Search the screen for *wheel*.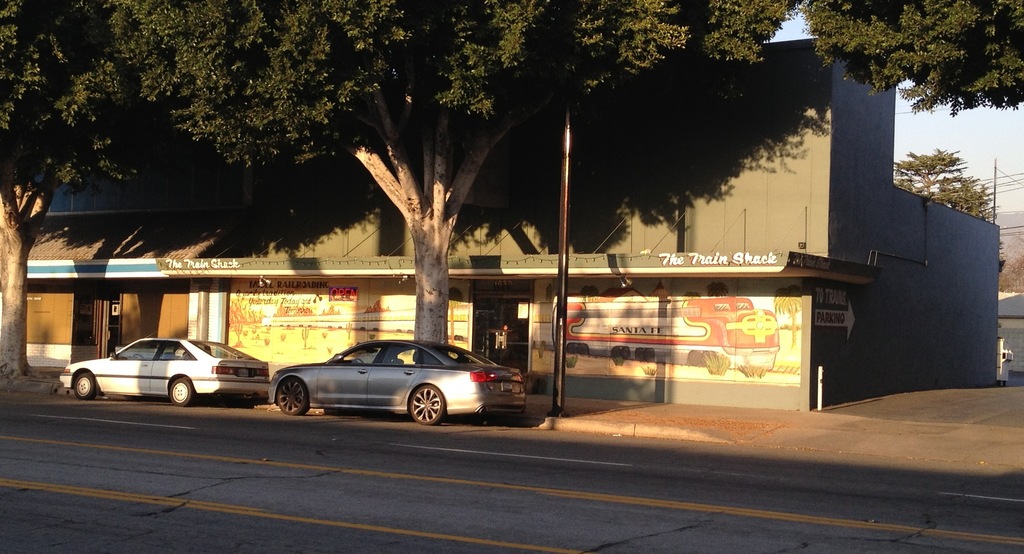
Found at x1=690, y1=350, x2=699, y2=364.
